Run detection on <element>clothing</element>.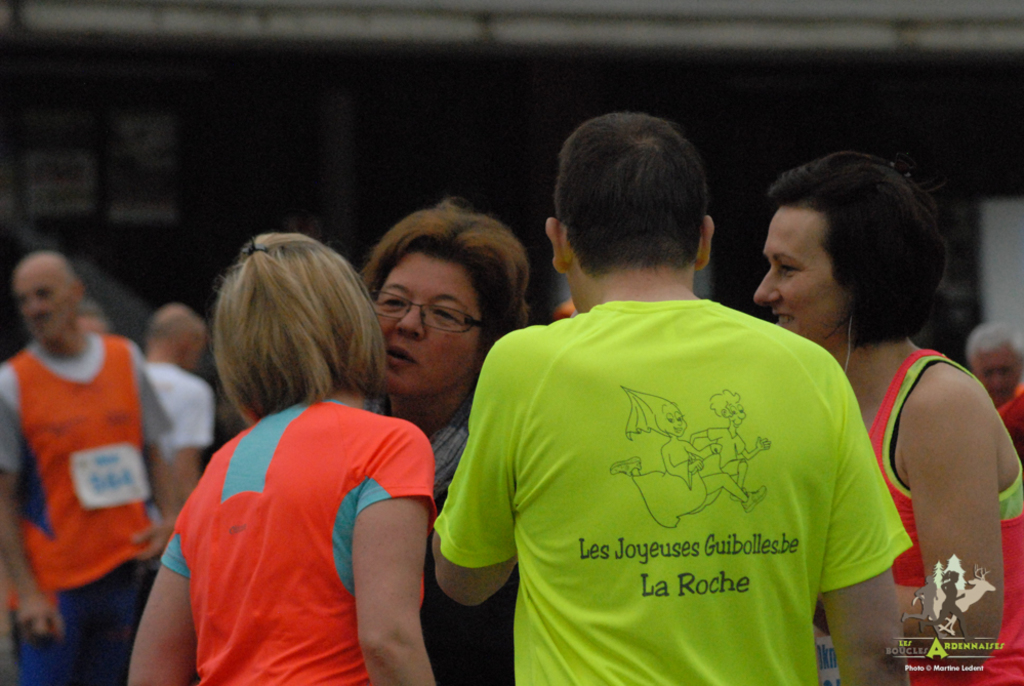
Result: l=374, t=396, r=520, b=685.
